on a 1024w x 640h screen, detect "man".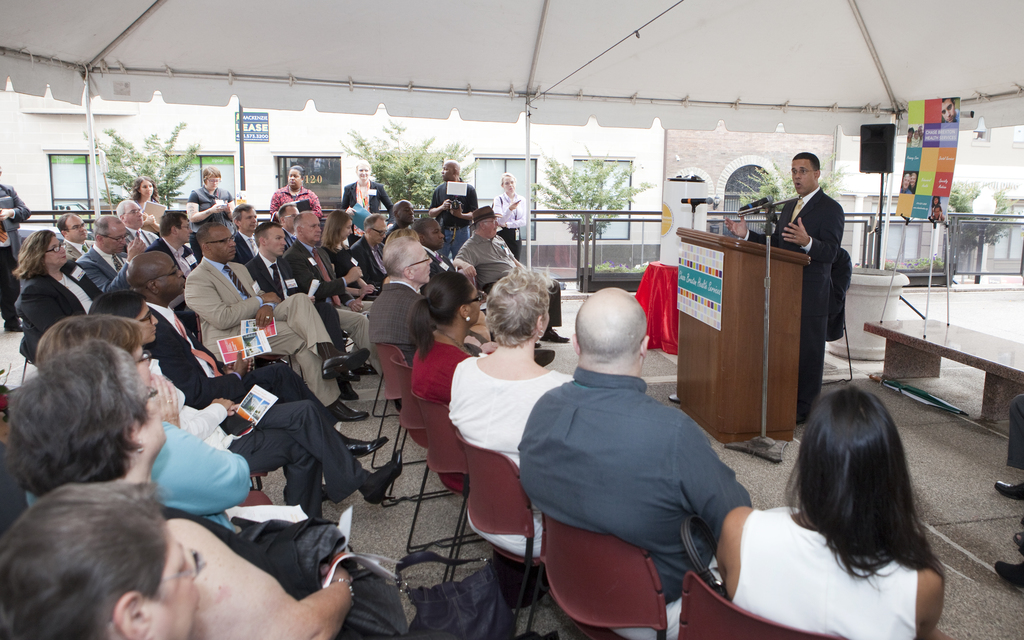
<region>180, 219, 368, 424</region>.
